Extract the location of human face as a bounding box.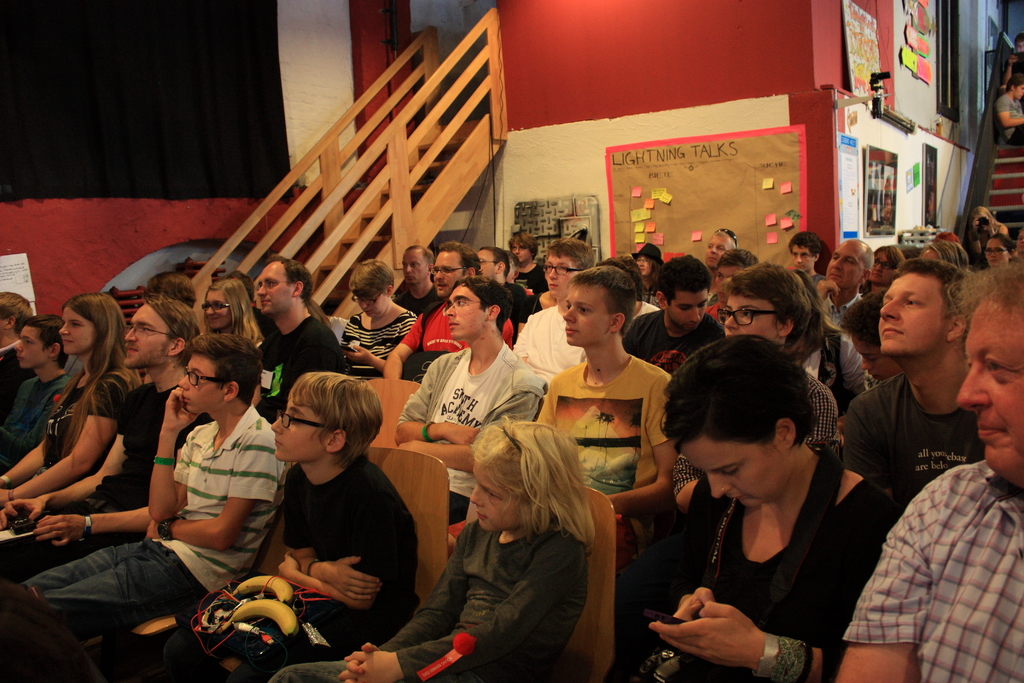
x1=1018 y1=40 x2=1023 y2=56.
